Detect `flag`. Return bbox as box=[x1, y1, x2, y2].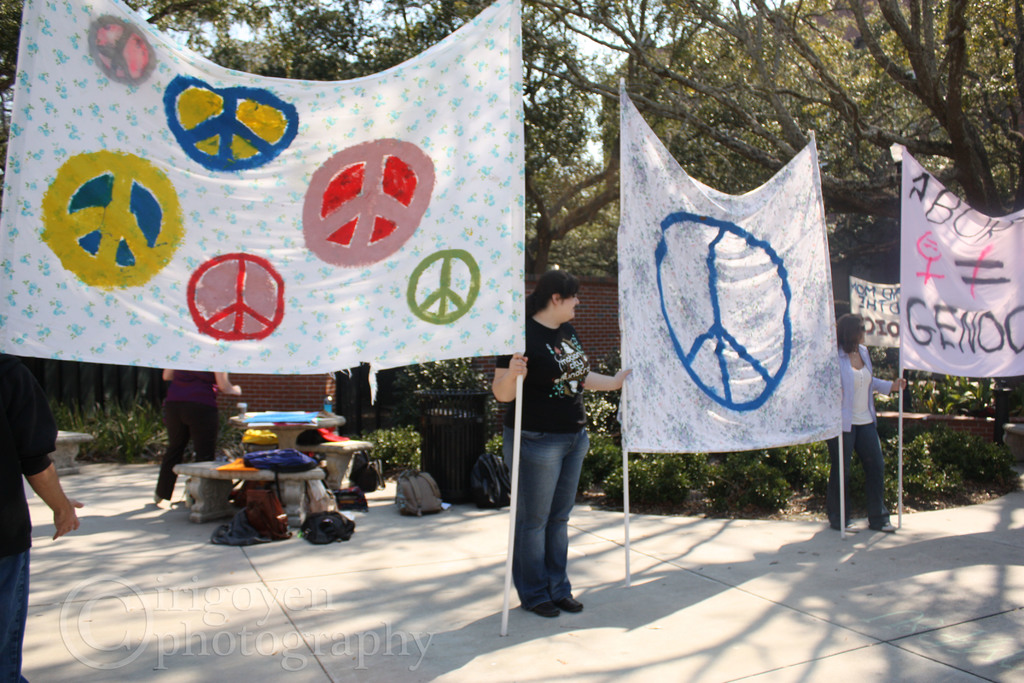
box=[616, 134, 855, 492].
